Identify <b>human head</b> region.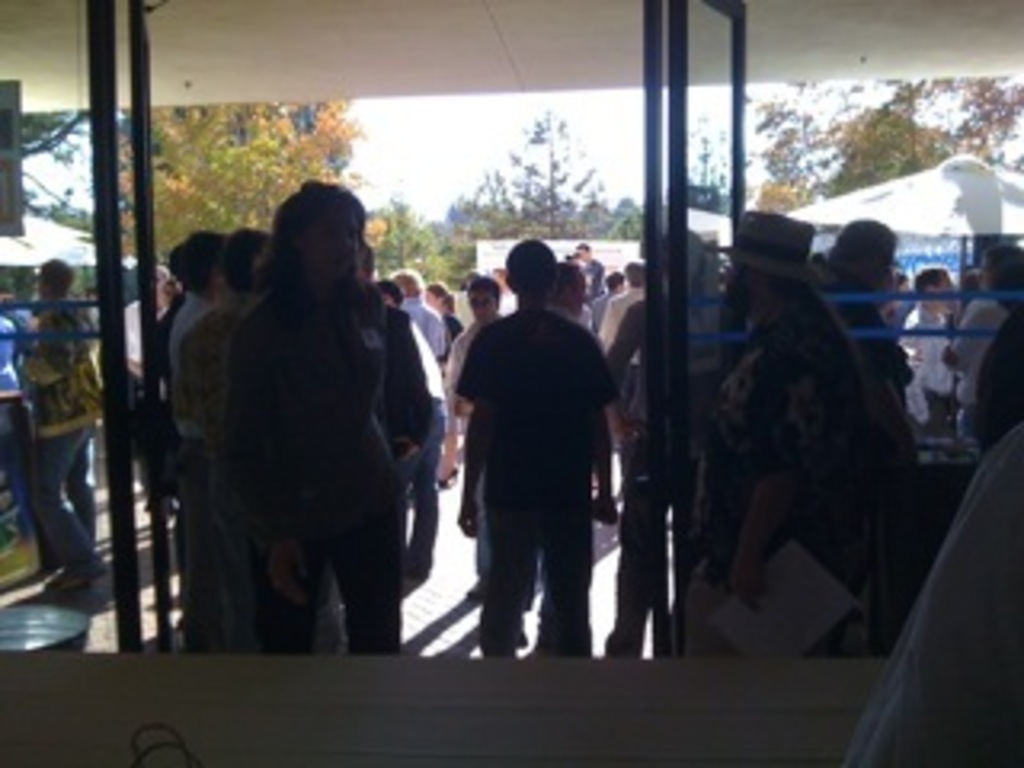
Region: region(269, 186, 365, 301).
